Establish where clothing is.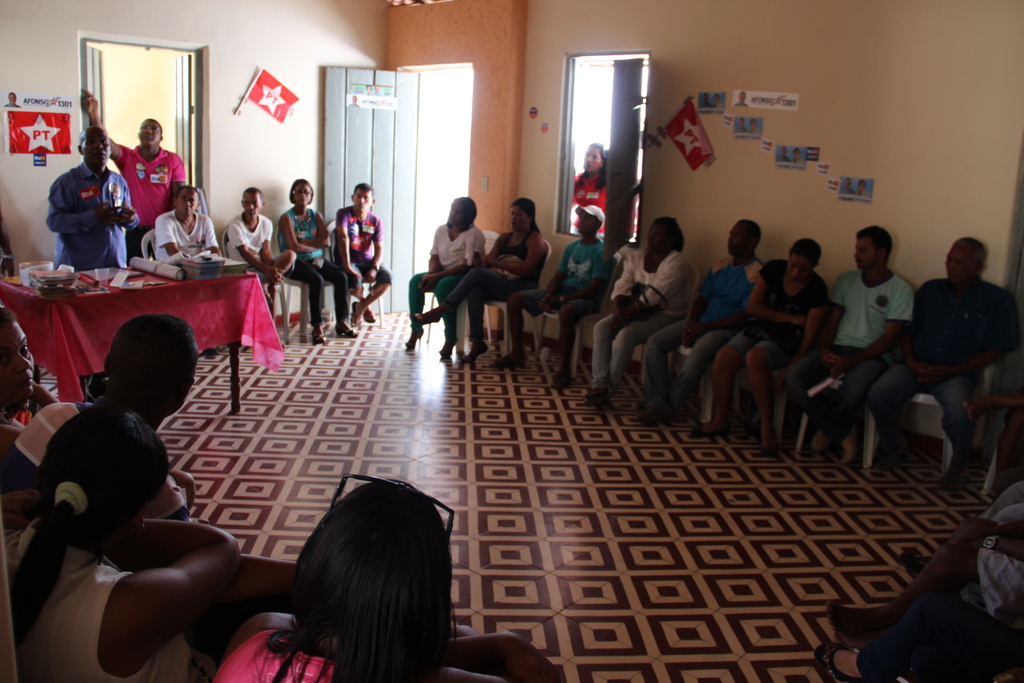
Established at 788,155,805,167.
